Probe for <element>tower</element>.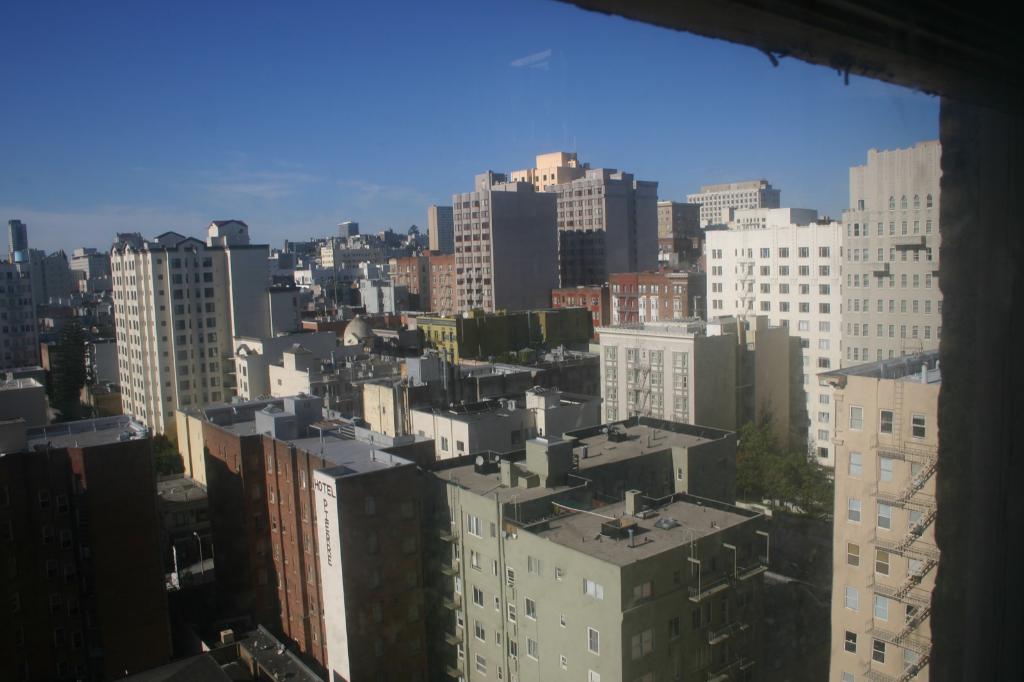
Probe result: box=[593, 319, 737, 432].
